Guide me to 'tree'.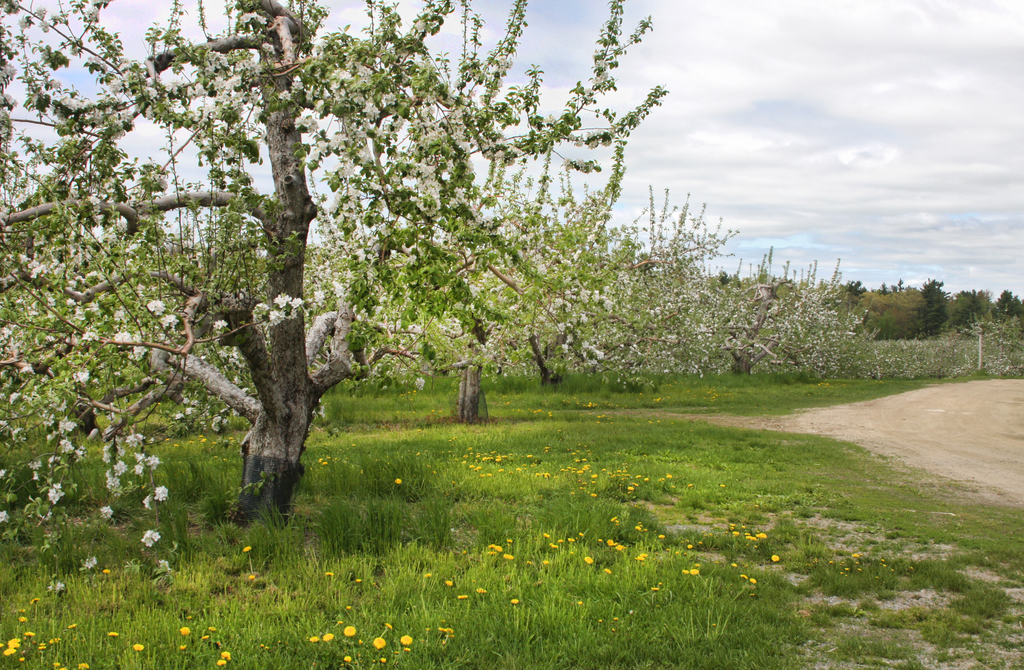
Guidance: [left=701, top=236, right=893, bottom=372].
